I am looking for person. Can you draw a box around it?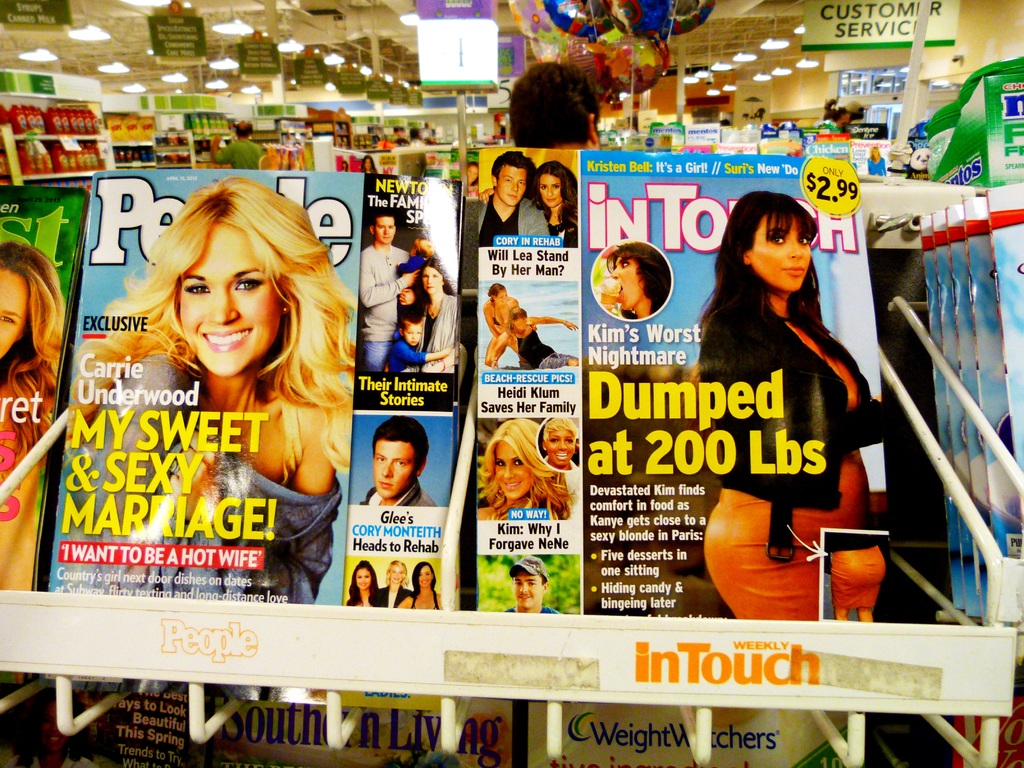
Sure, the bounding box is bbox=[402, 558, 444, 611].
